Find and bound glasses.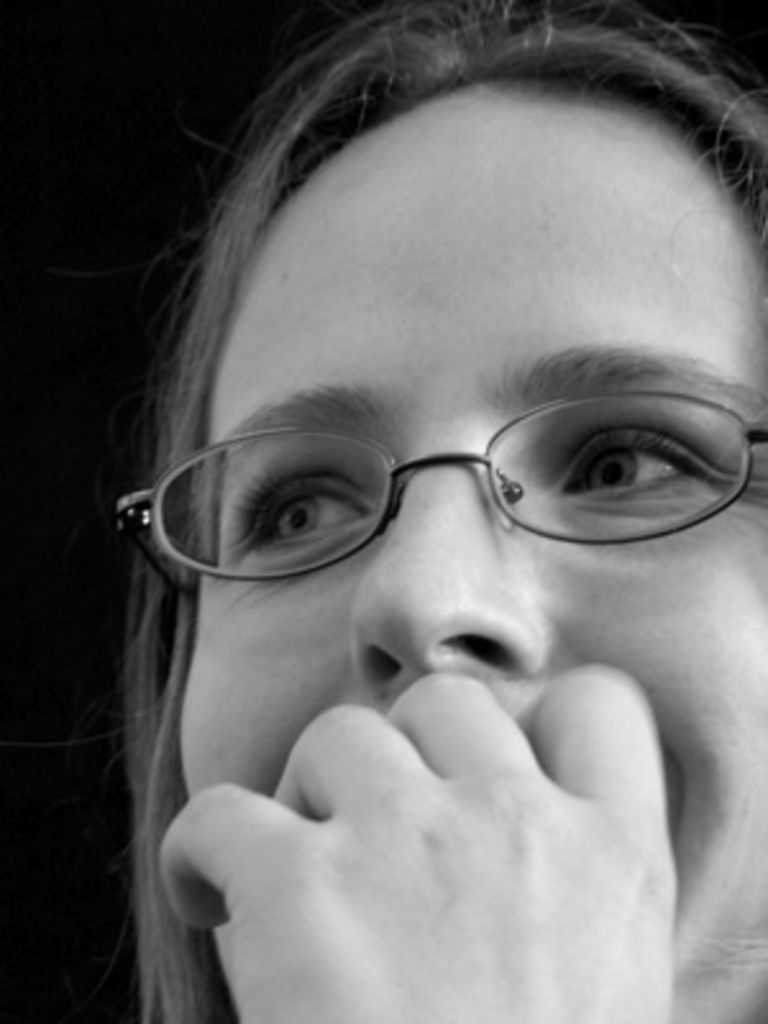
Bound: 131,369,740,576.
